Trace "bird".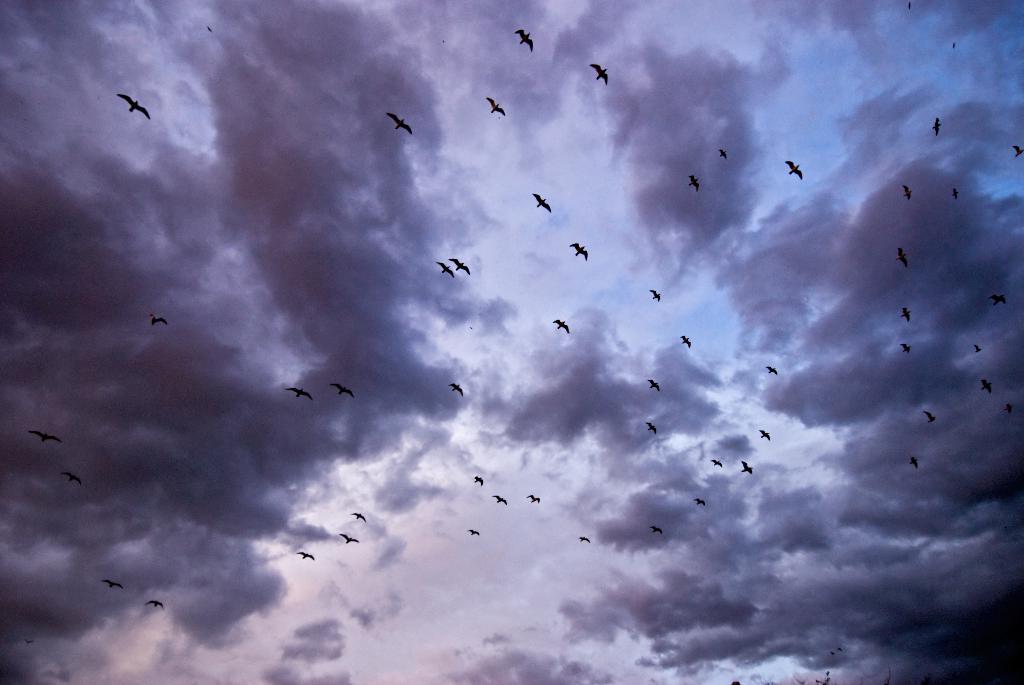
Traced to [x1=439, y1=261, x2=454, y2=278].
